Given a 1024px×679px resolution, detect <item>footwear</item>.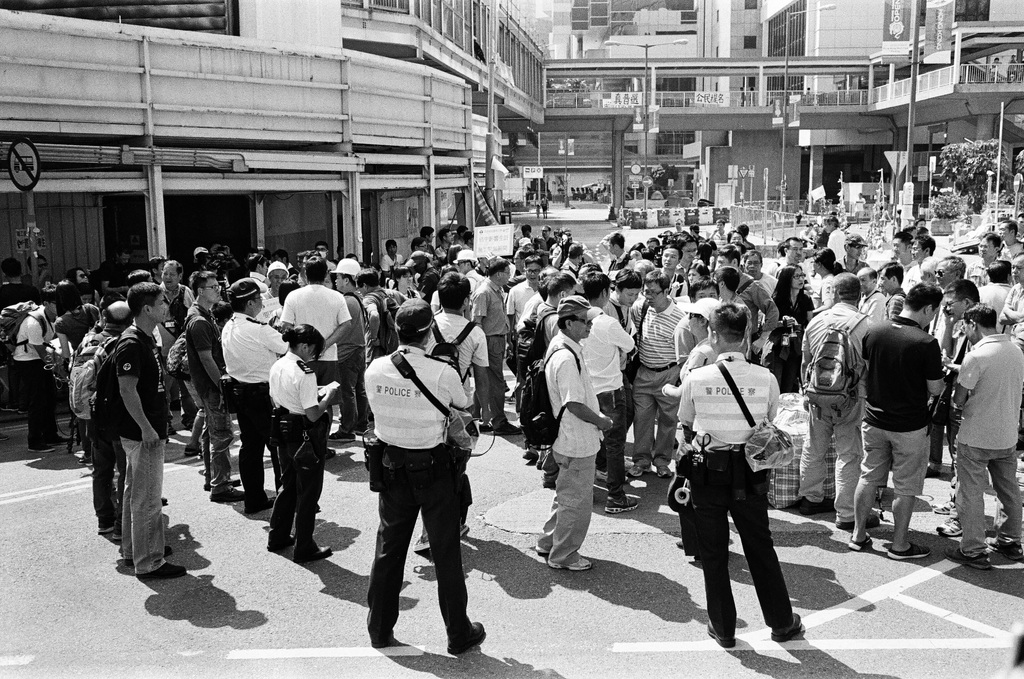
BBox(29, 443, 53, 455).
